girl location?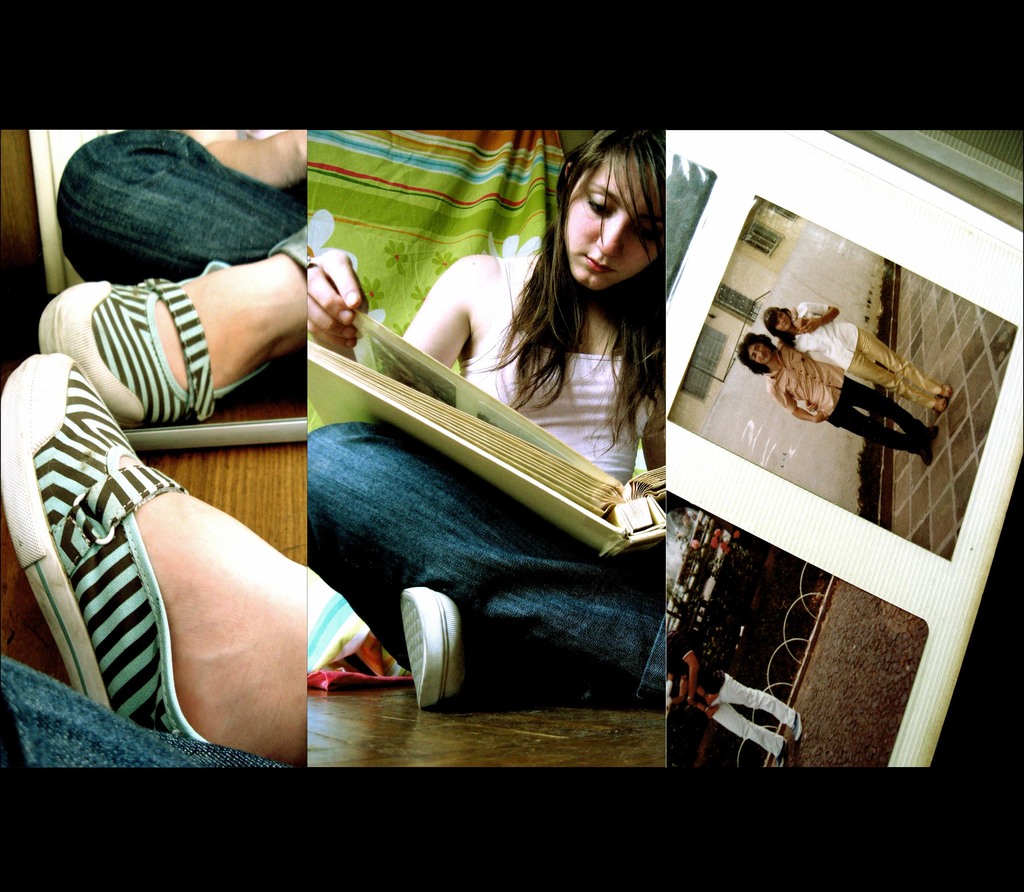
x1=307 y1=123 x2=672 y2=717
